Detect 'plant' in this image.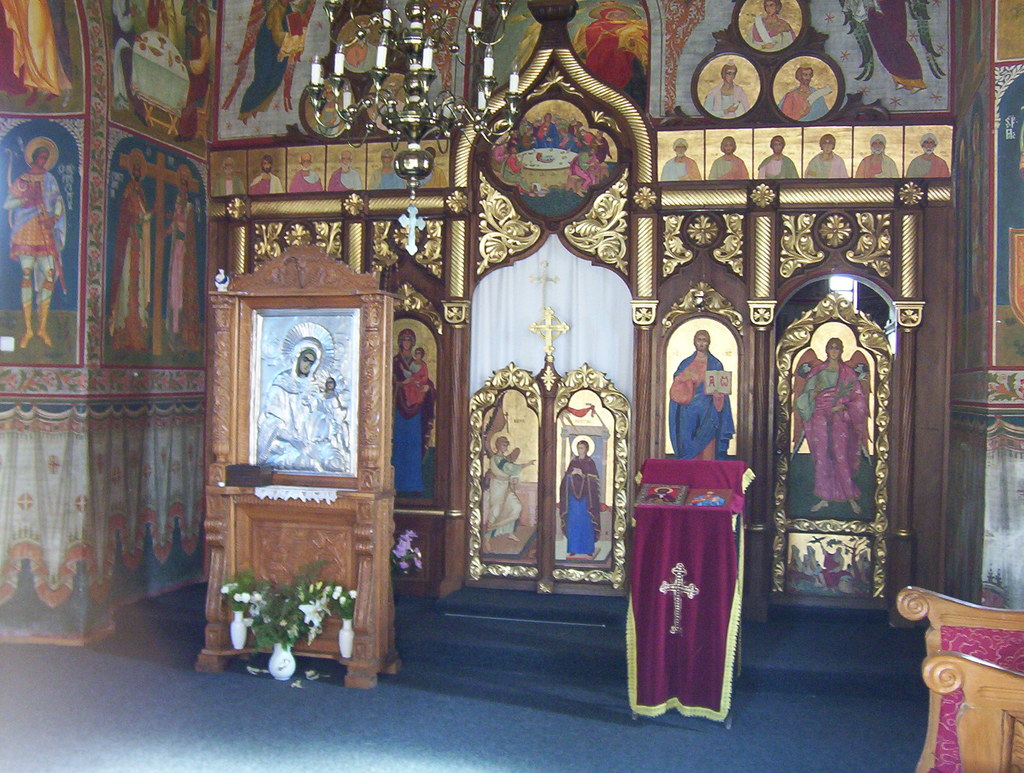
Detection: Rect(220, 578, 332, 676).
